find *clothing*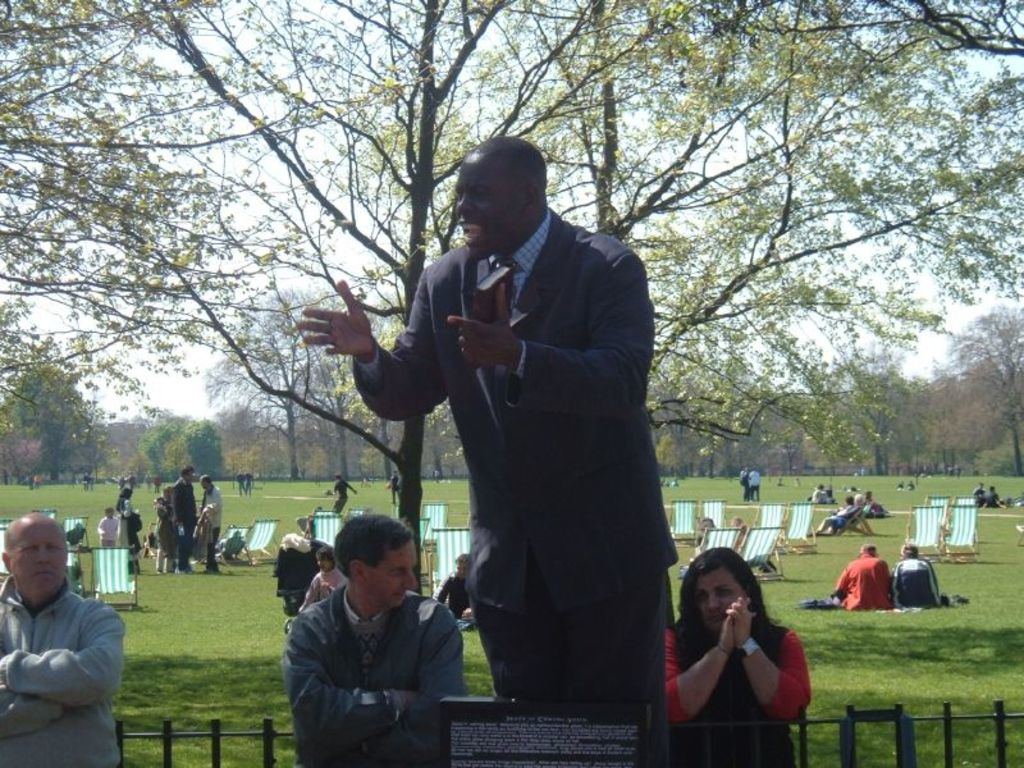
BBox(342, 173, 690, 709)
